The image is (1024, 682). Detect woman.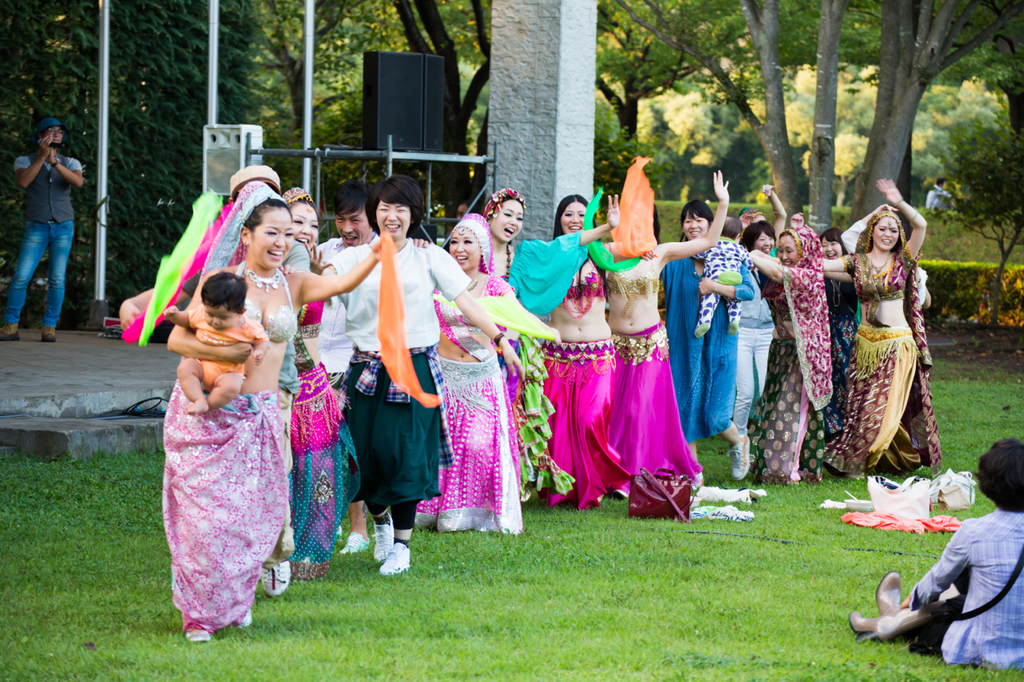
Detection: pyautogui.locateOnScreen(411, 213, 520, 540).
